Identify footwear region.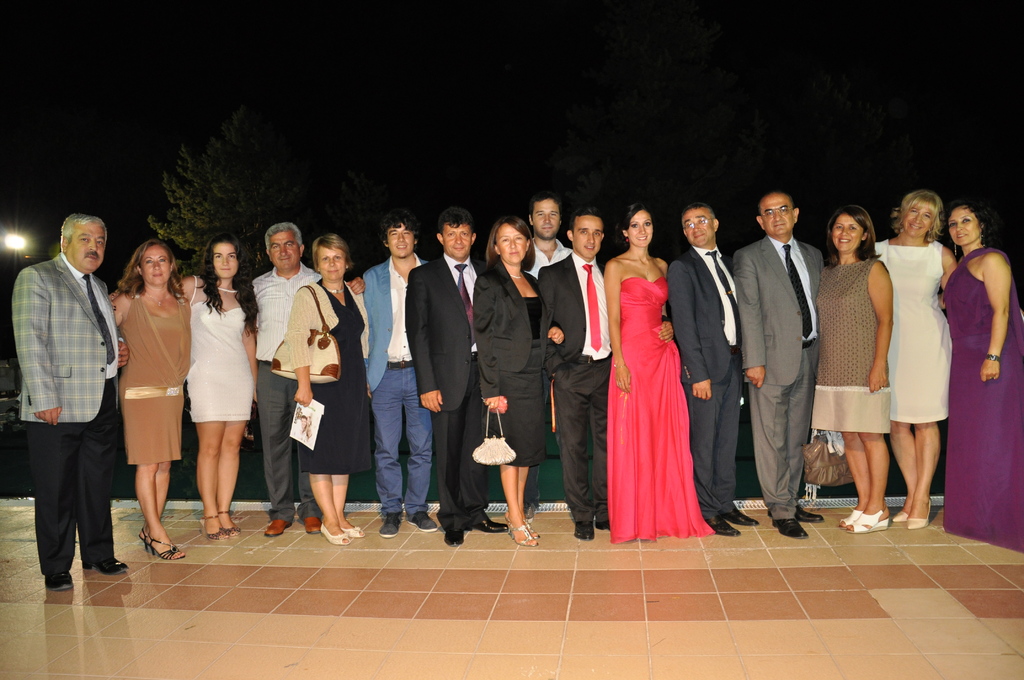
Region: [left=405, top=507, right=438, bottom=532].
